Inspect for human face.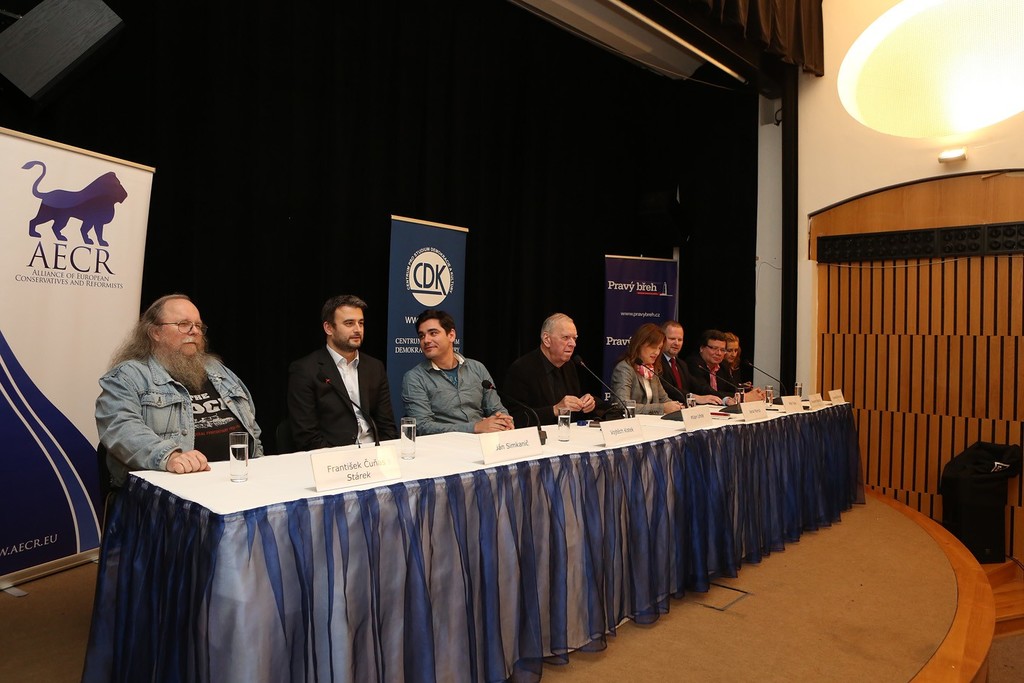
Inspection: [334,306,364,351].
